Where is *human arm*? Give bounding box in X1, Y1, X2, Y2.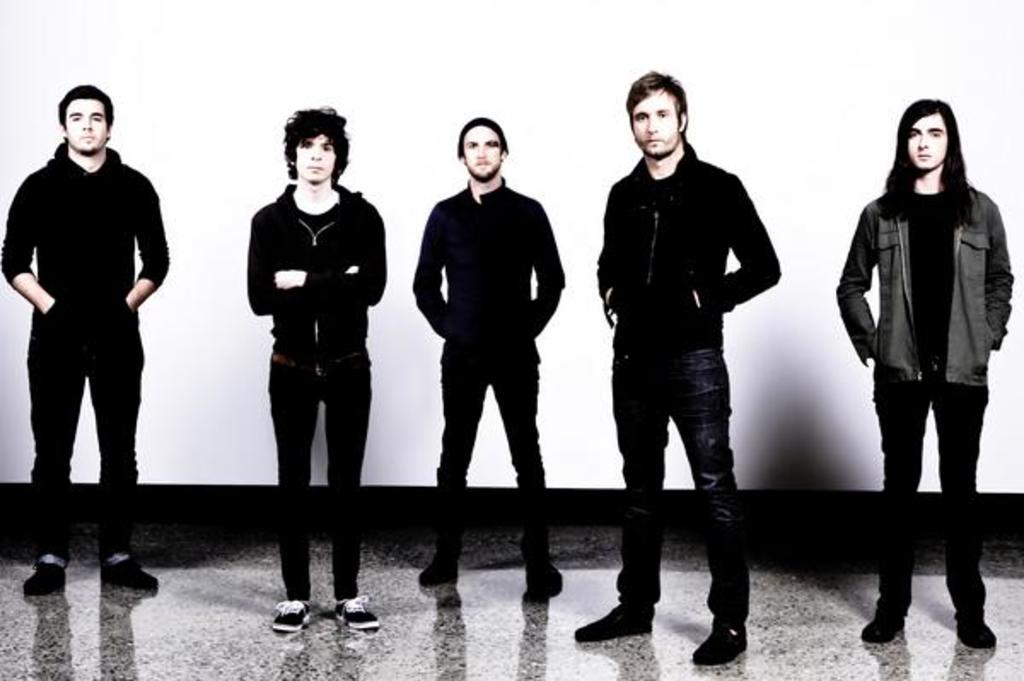
268, 205, 393, 316.
